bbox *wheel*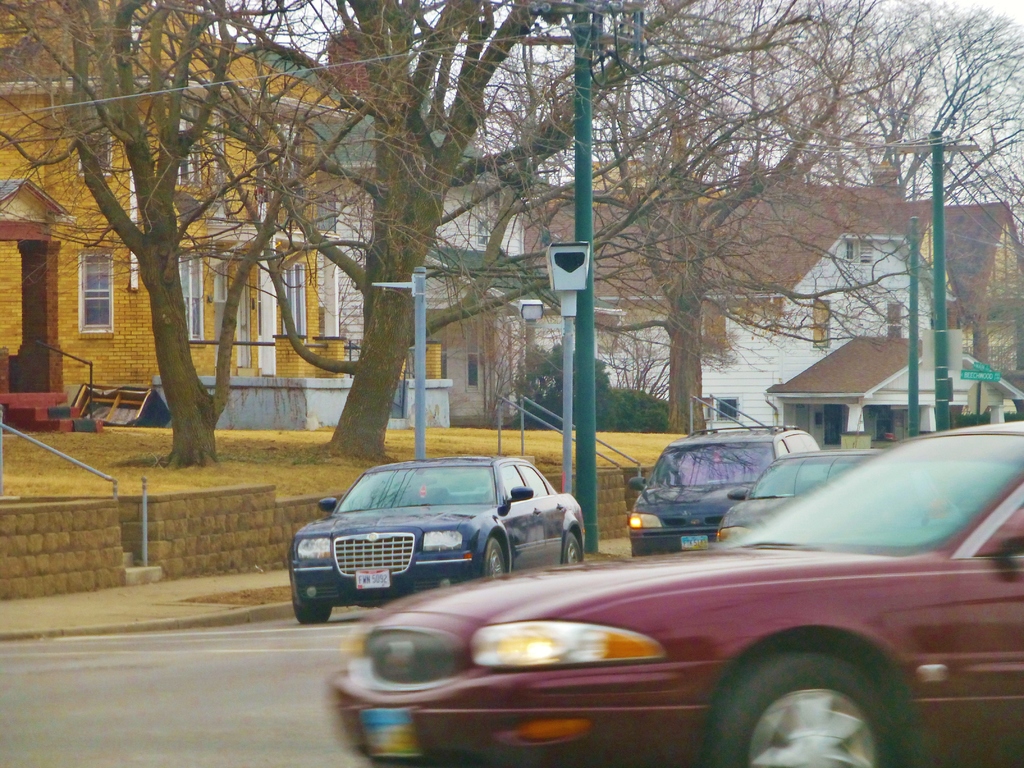
left=705, top=647, right=900, bottom=767
